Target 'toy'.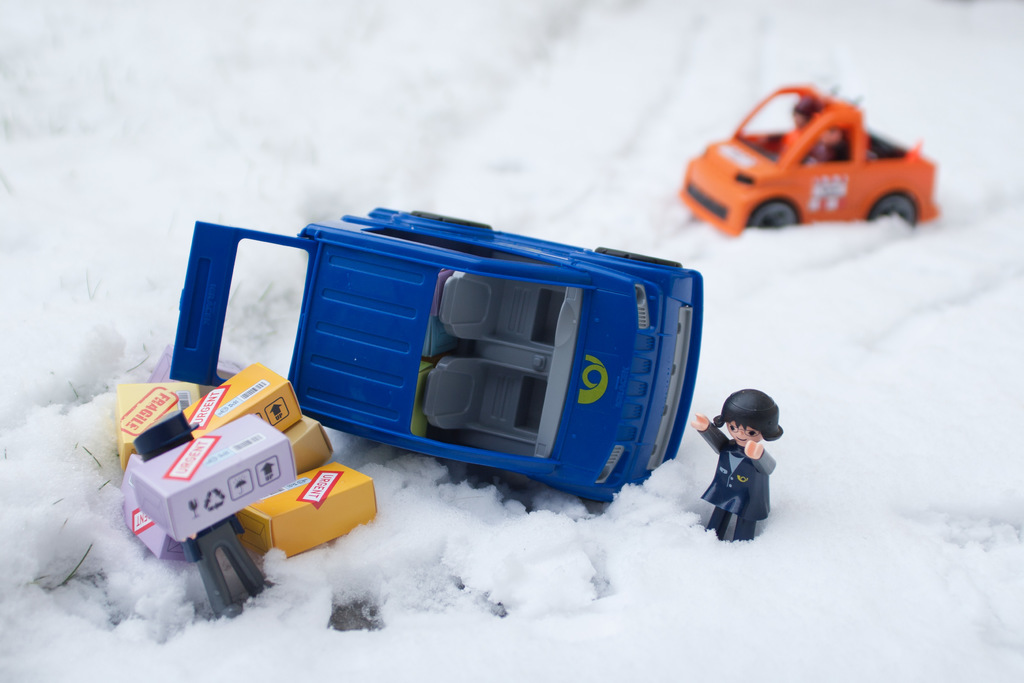
Target region: l=205, t=202, r=735, b=526.
